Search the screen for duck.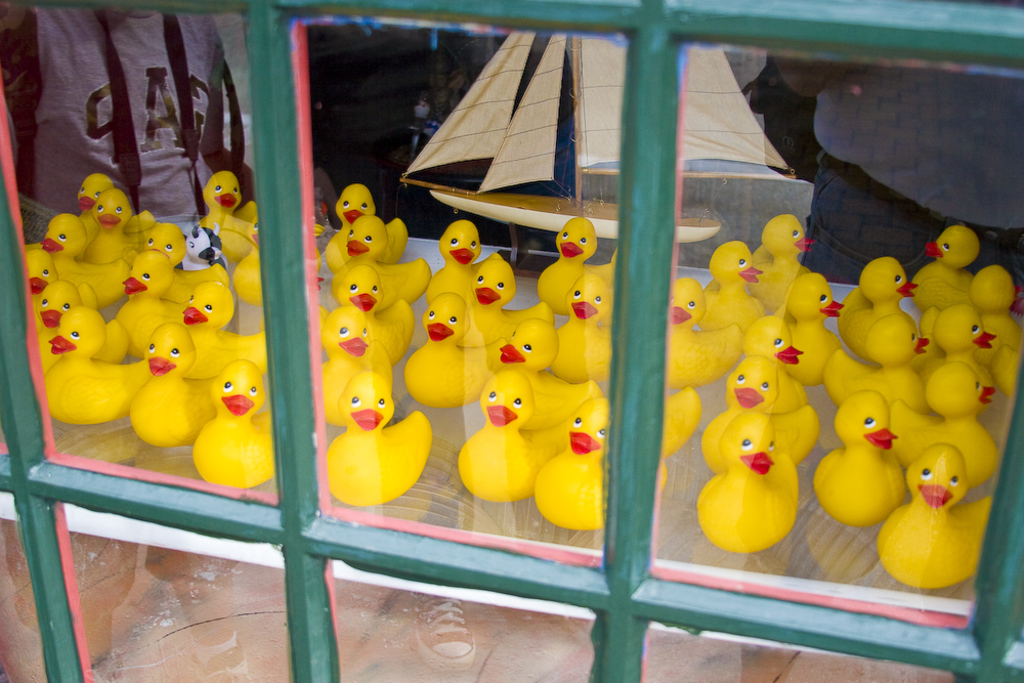
Found at 748/211/823/321.
